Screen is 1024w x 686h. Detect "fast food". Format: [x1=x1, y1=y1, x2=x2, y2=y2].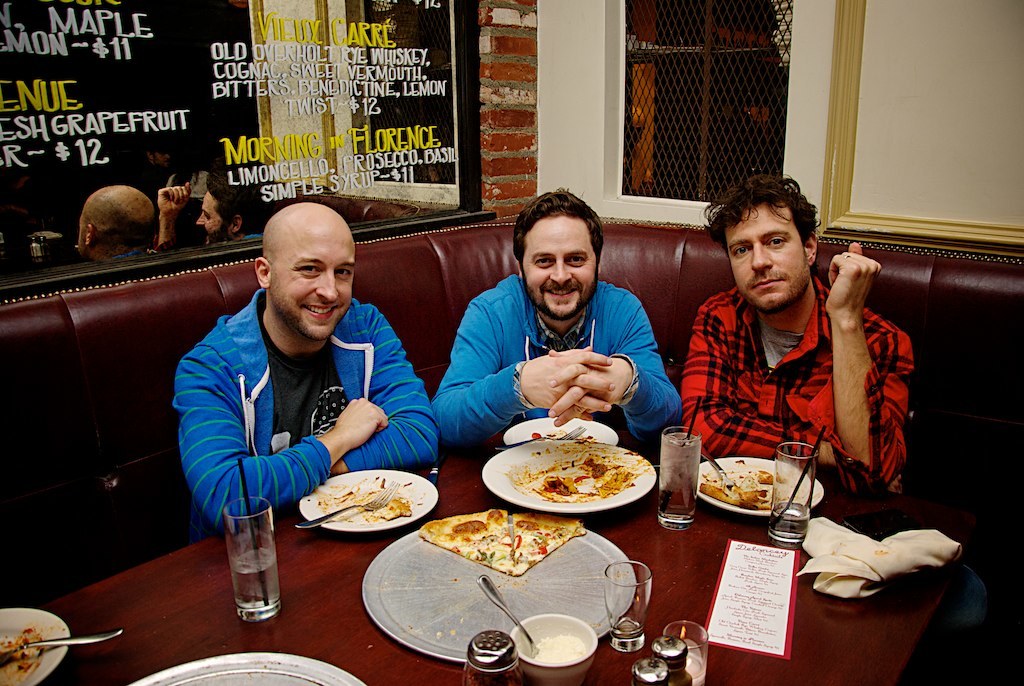
[x1=302, y1=478, x2=413, y2=535].
